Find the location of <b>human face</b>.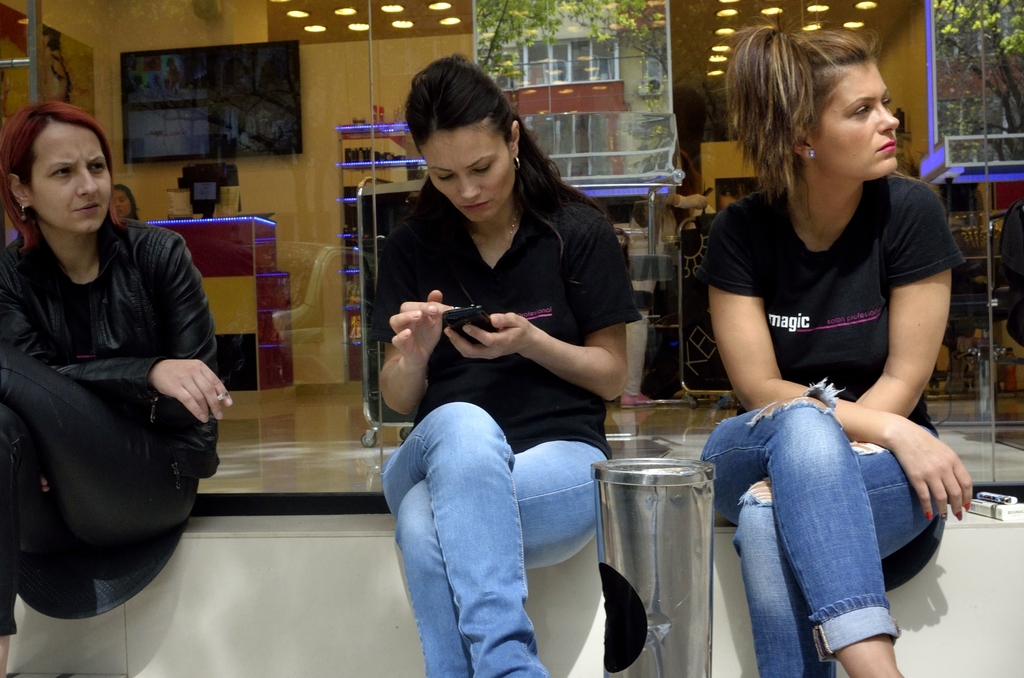
Location: crop(29, 126, 117, 239).
